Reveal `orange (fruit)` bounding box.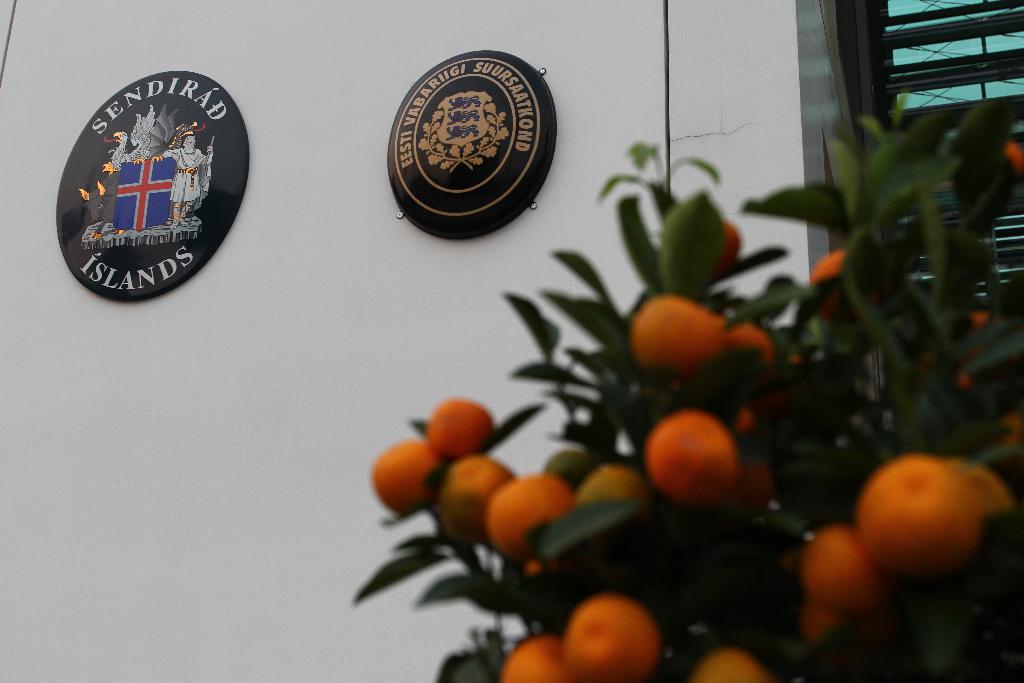
Revealed: (x1=429, y1=401, x2=497, y2=461).
